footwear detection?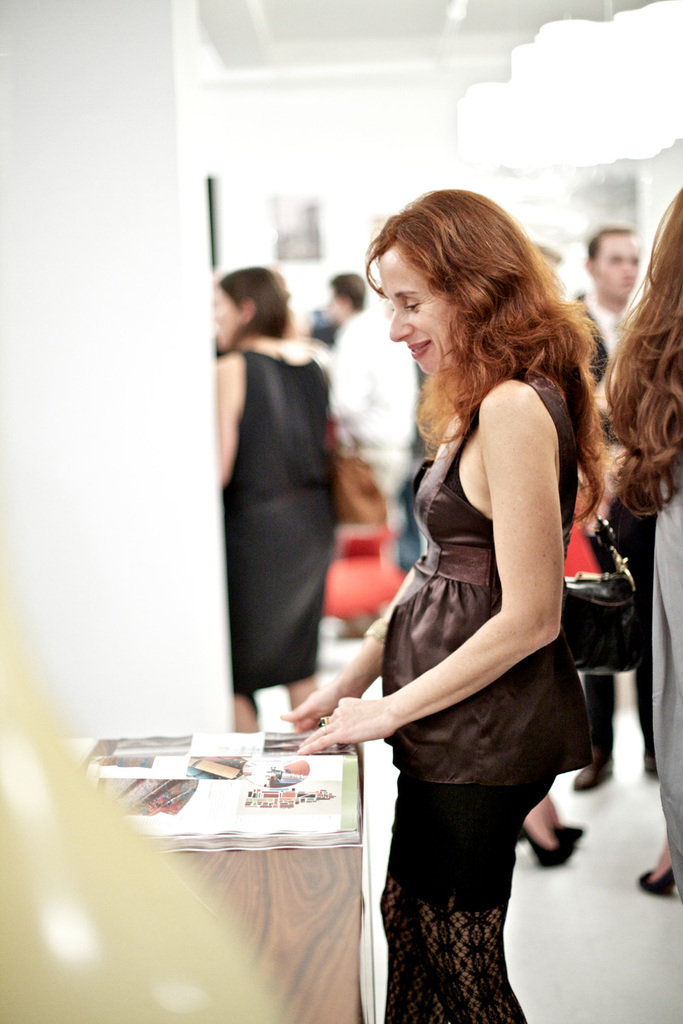
BBox(573, 748, 613, 788)
